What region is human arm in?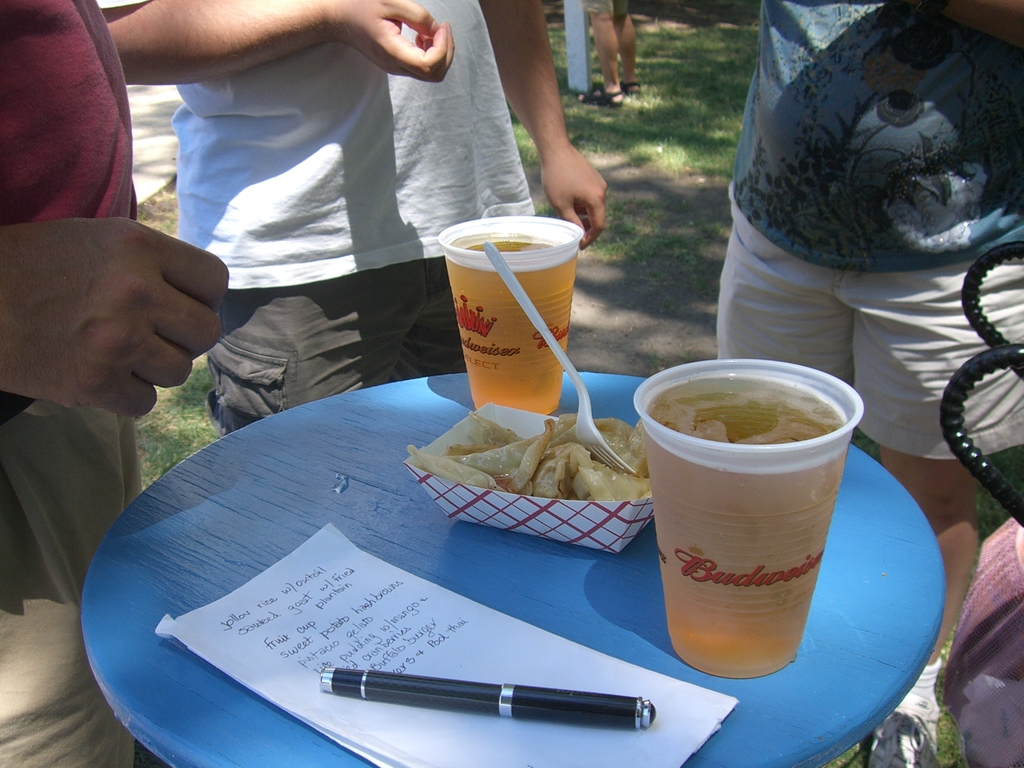
region(104, 0, 465, 85).
